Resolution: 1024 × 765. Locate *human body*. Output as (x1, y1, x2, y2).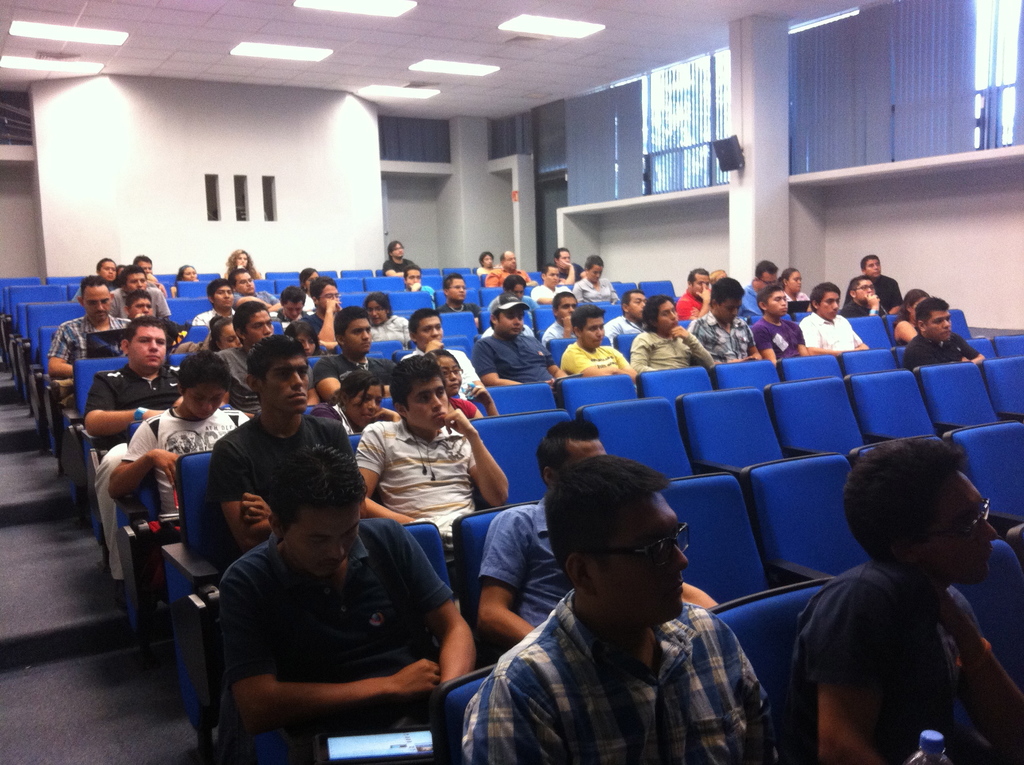
(601, 312, 643, 341).
